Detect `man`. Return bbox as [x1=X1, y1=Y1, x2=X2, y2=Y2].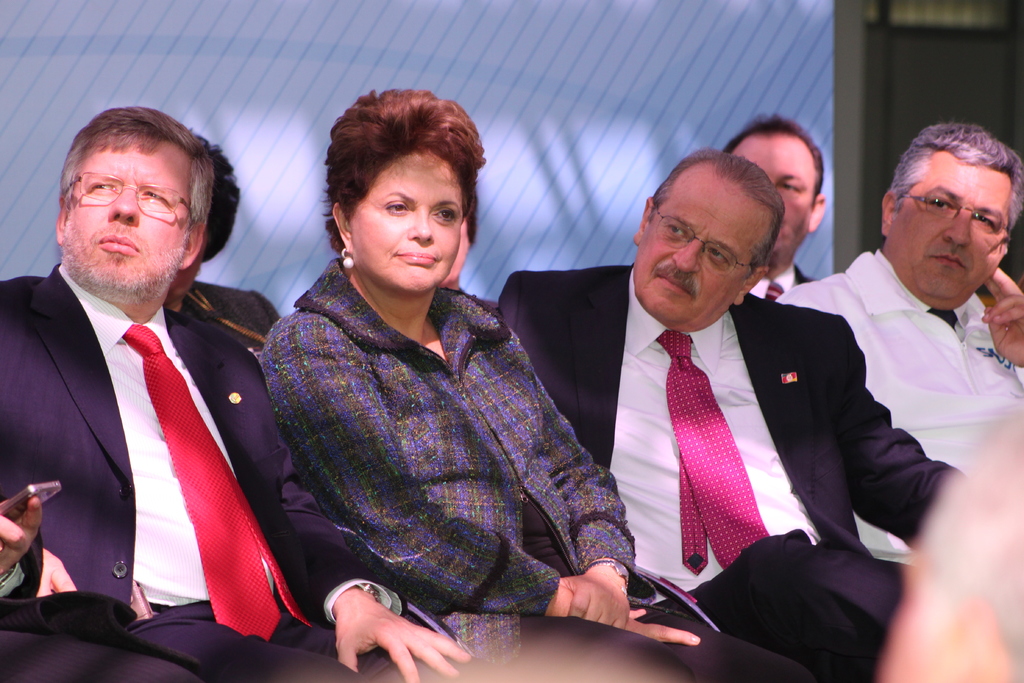
[x1=581, y1=146, x2=872, y2=655].
